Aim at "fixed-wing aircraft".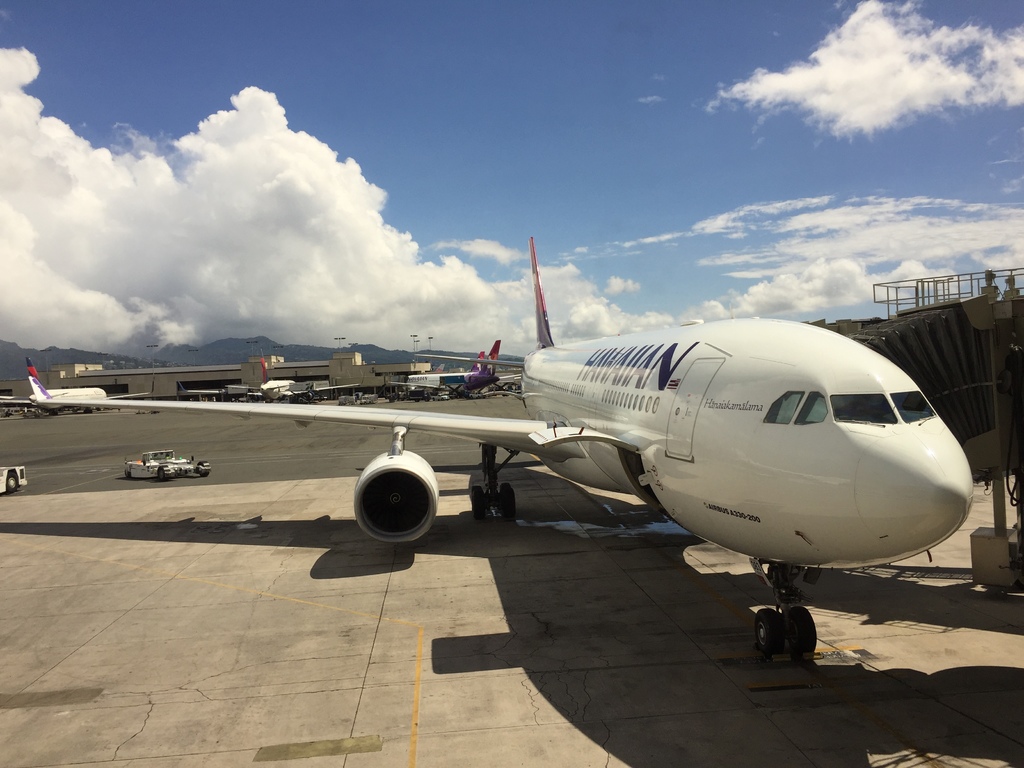
Aimed at [195, 376, 351, 396].
